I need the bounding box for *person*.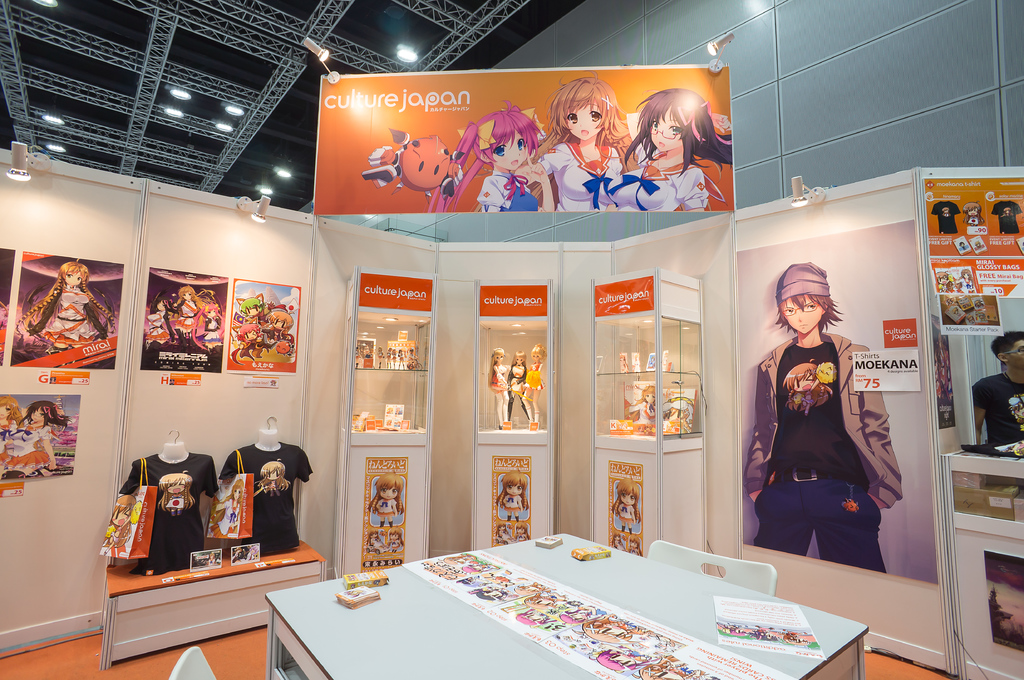
Here it is: locate(22, 262, 114, 357).
